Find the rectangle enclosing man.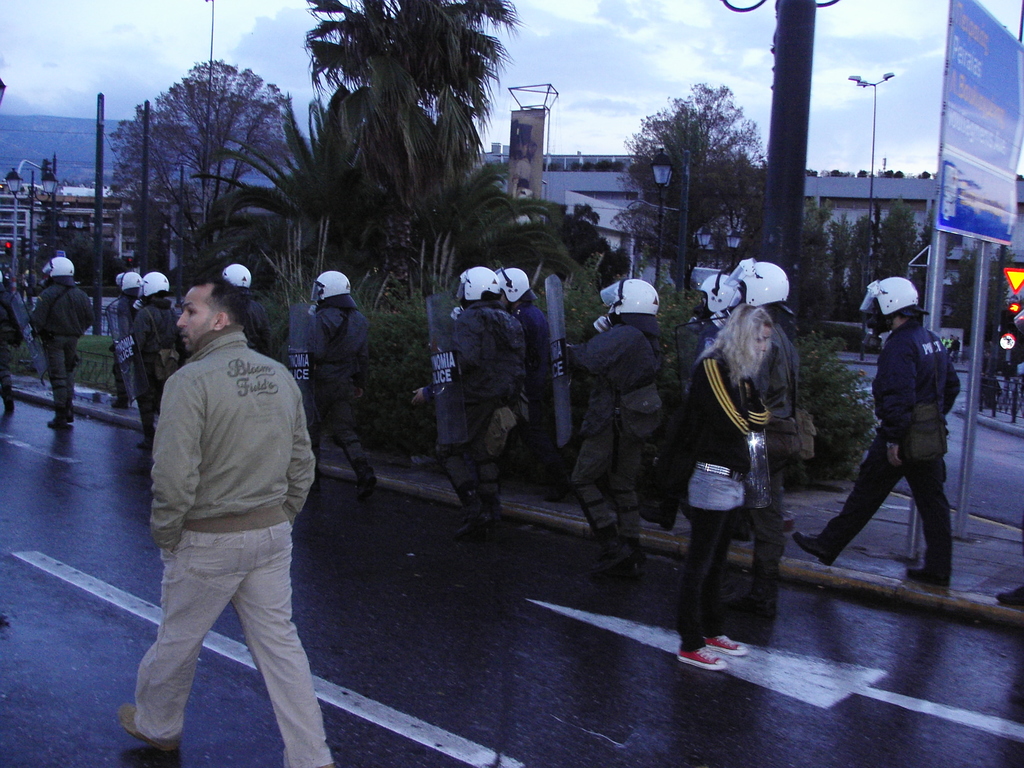
x1=567, y1=278, x2=665, y2=578.
